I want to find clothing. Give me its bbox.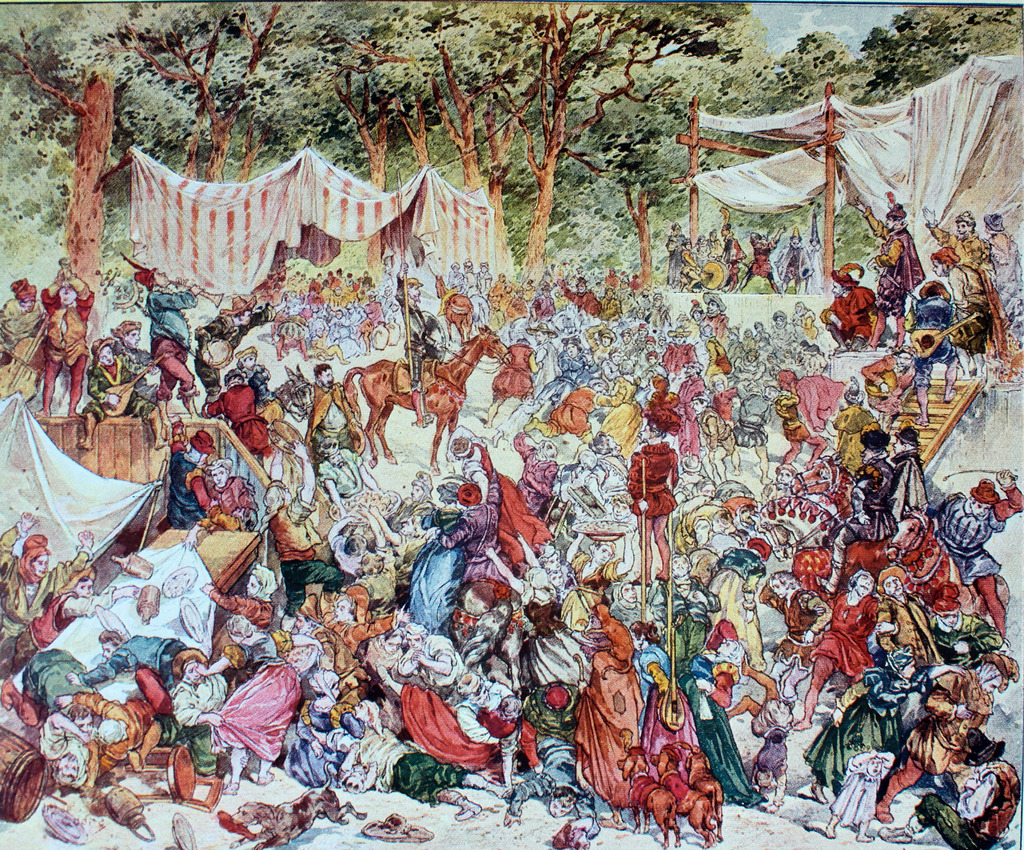
Rect(208, 385, 271, 449).
